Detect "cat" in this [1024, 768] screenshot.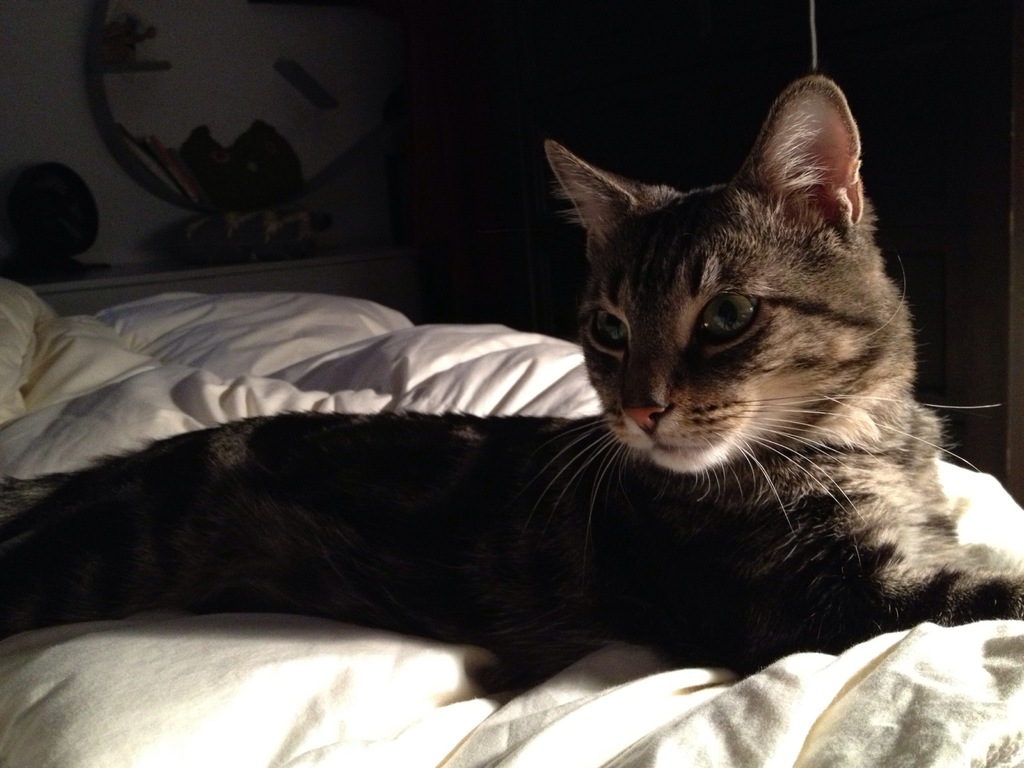
Detection: (0, 67, 1023, 684).
